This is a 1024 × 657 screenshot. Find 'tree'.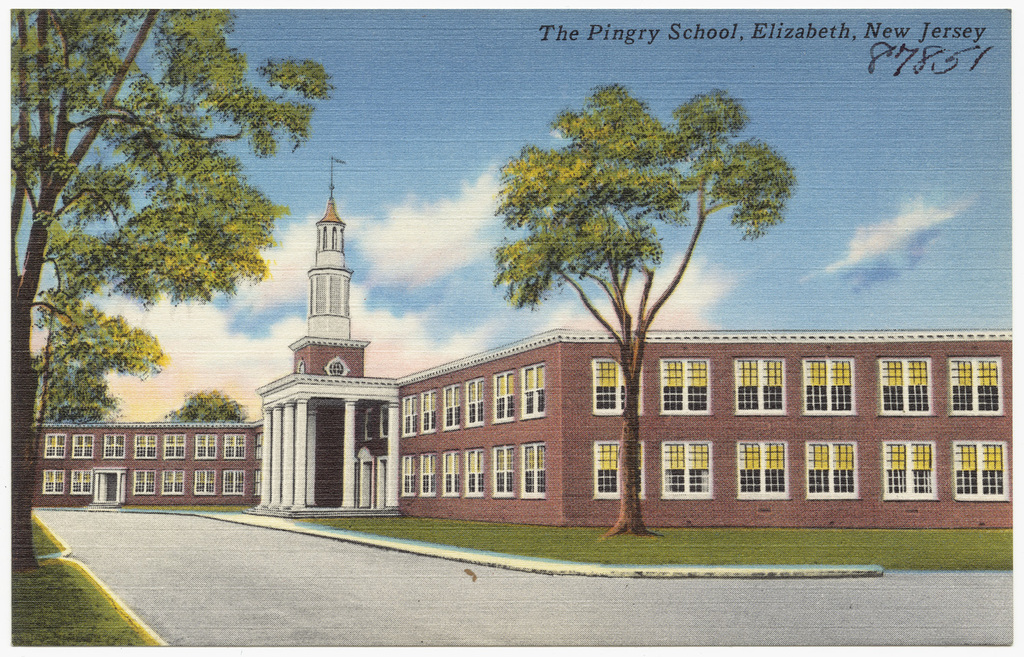
Bounding box: x1=167 y1=387 x2=257 y2=427.
